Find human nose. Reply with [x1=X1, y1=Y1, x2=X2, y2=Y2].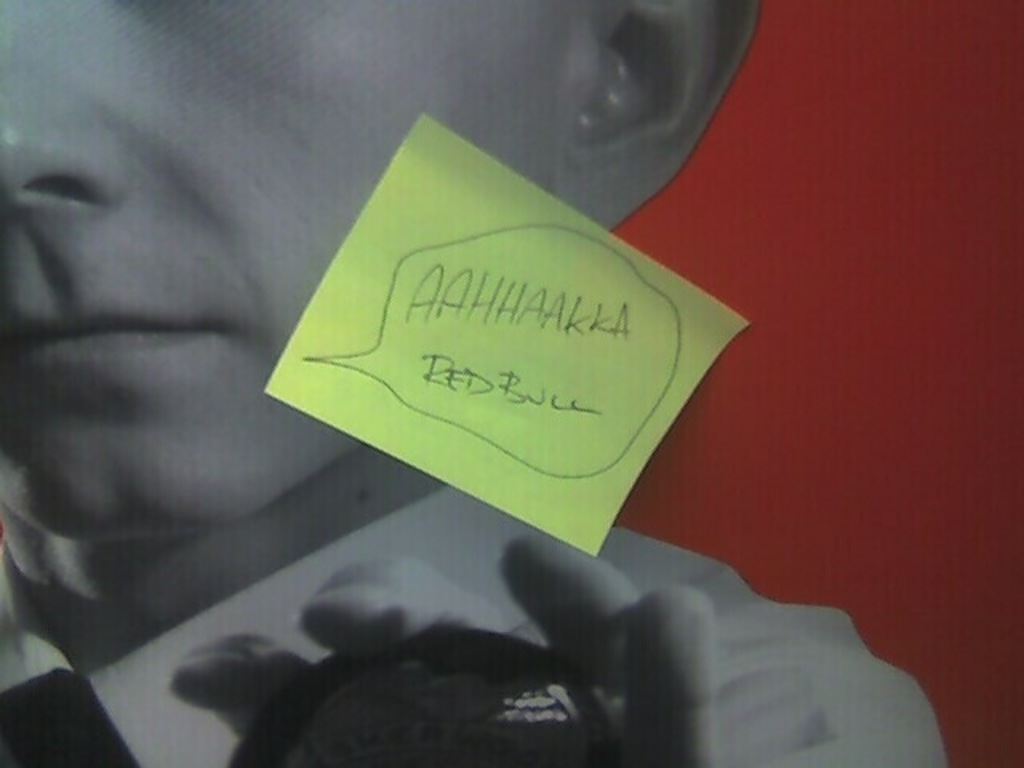
[x1=0, y1=2, x2=128, y2=224].
